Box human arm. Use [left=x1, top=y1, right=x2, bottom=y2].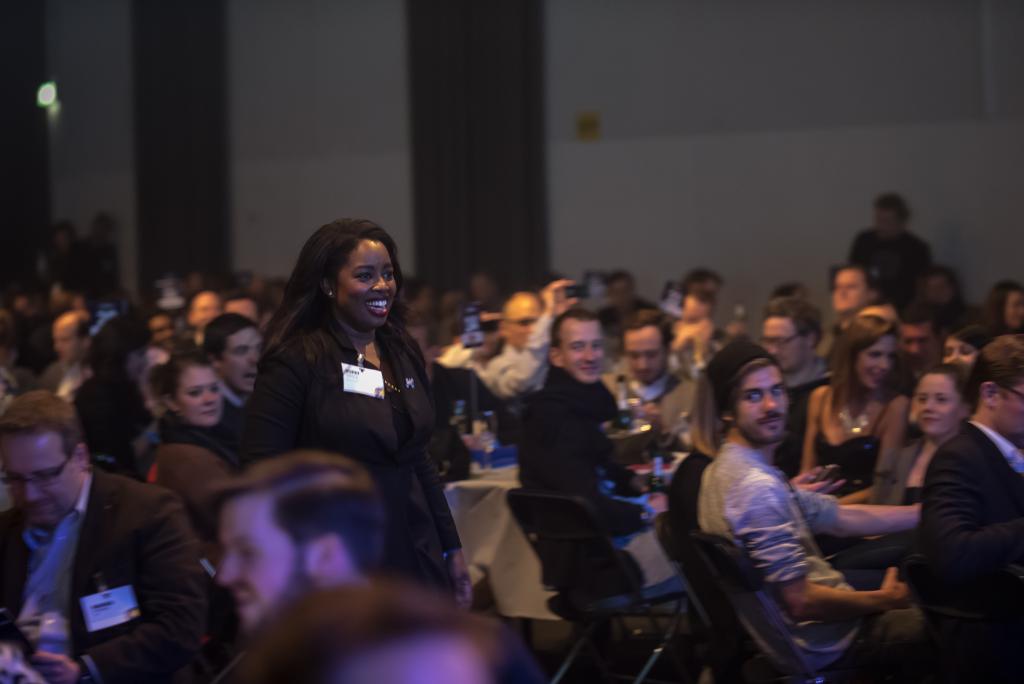
[left=920, top=431, right=1023, bottom=572].
